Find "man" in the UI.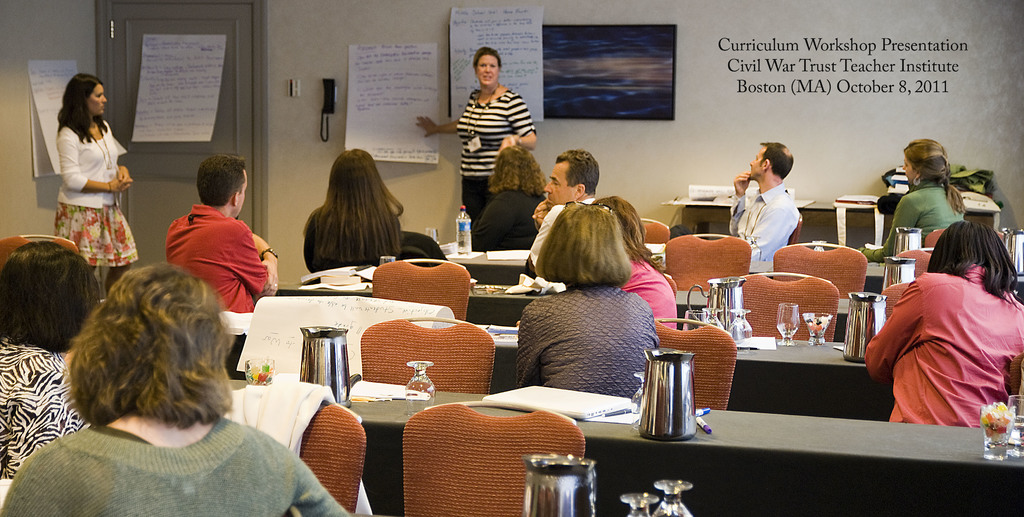
UI element at l=165, t=153, r=282, b=318.
